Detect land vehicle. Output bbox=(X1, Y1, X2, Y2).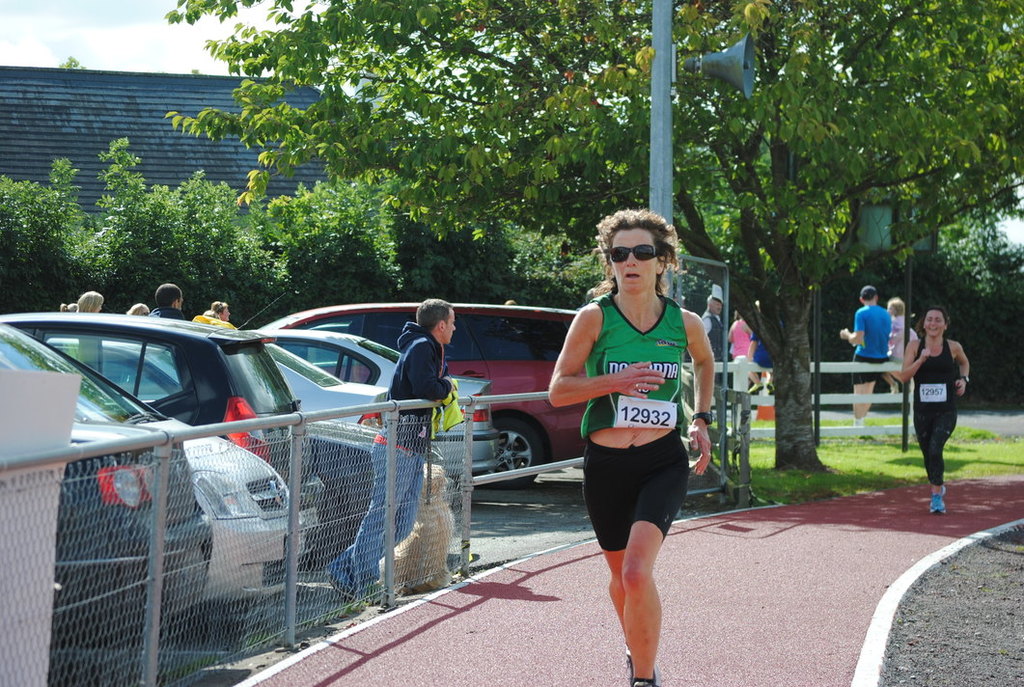
bbox=(233, 311, 501, 501).
